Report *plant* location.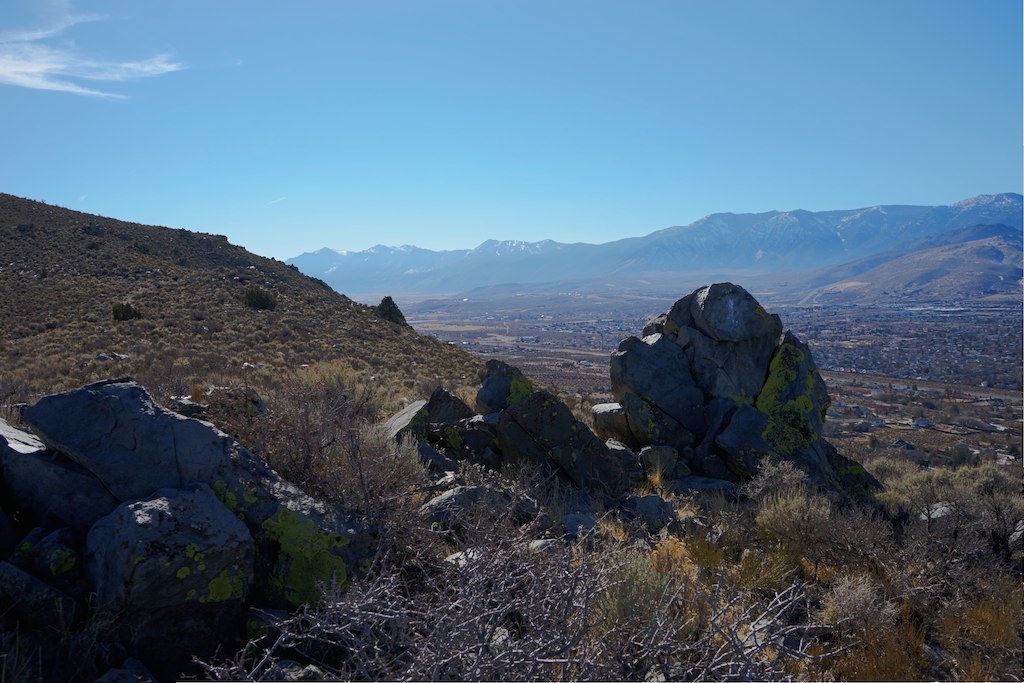
Report: 173 227 193 244.
